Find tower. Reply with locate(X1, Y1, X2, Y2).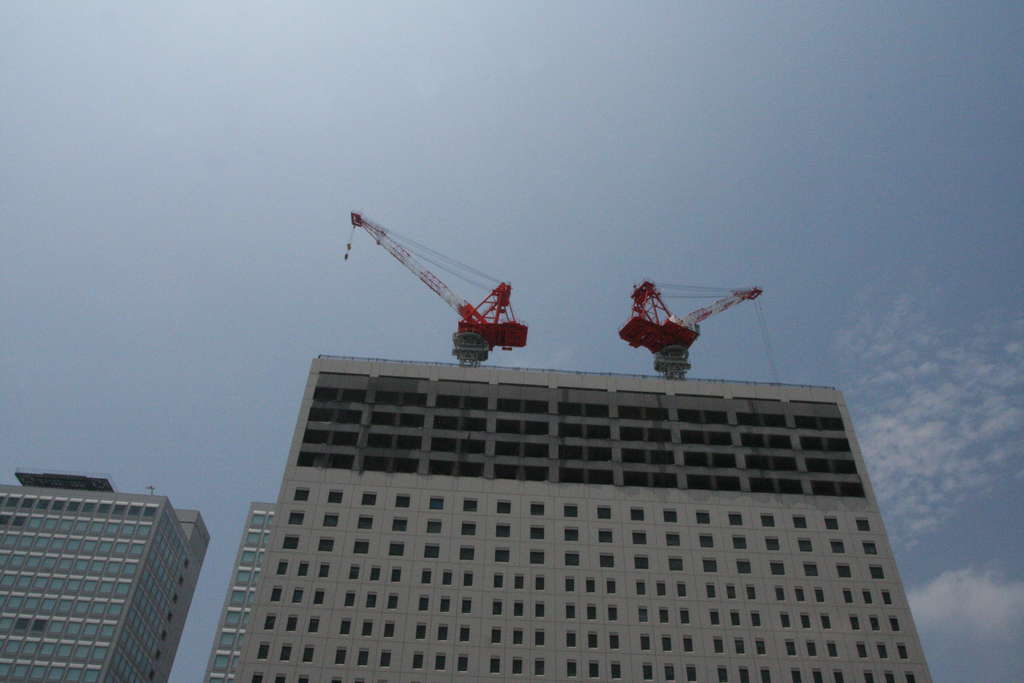
locate(0, 466, 214, 682).
